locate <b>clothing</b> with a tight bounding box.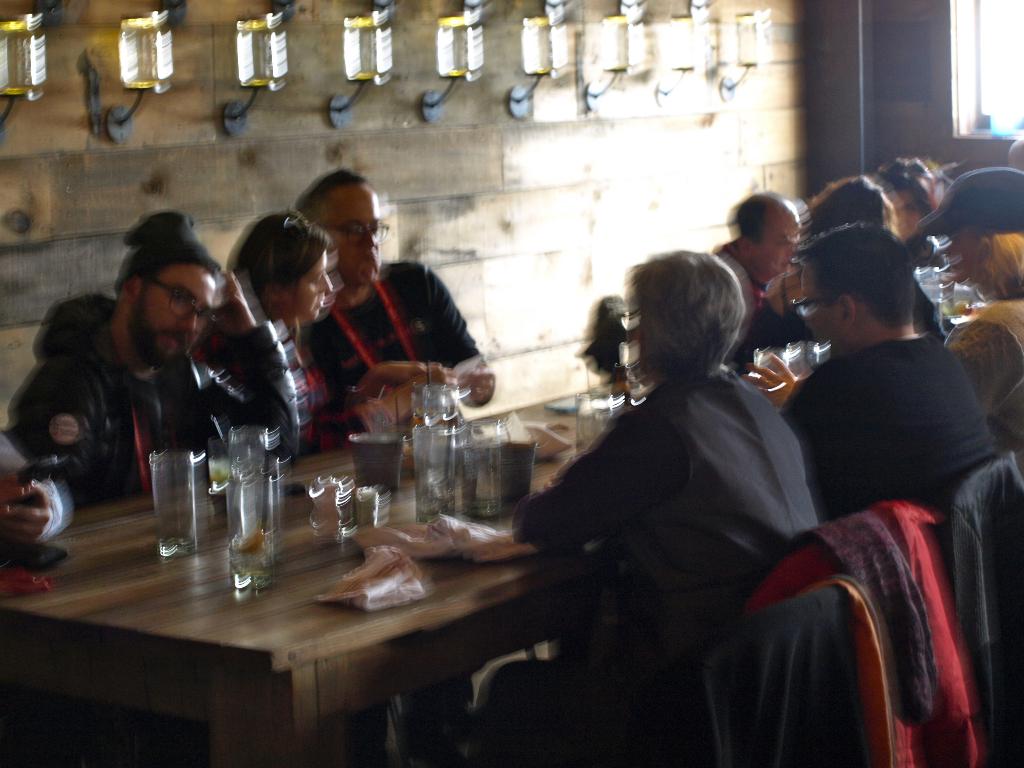
detection(510, 275, 870, 749).
